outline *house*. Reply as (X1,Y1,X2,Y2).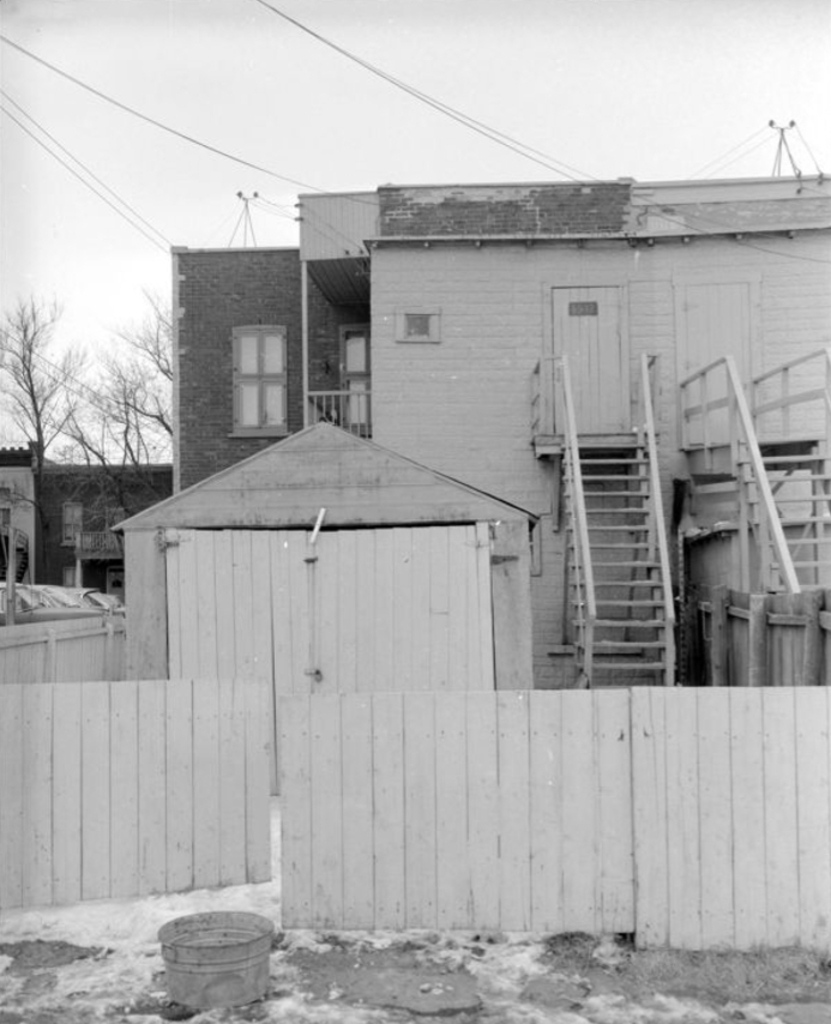
(73,106,806,900).
